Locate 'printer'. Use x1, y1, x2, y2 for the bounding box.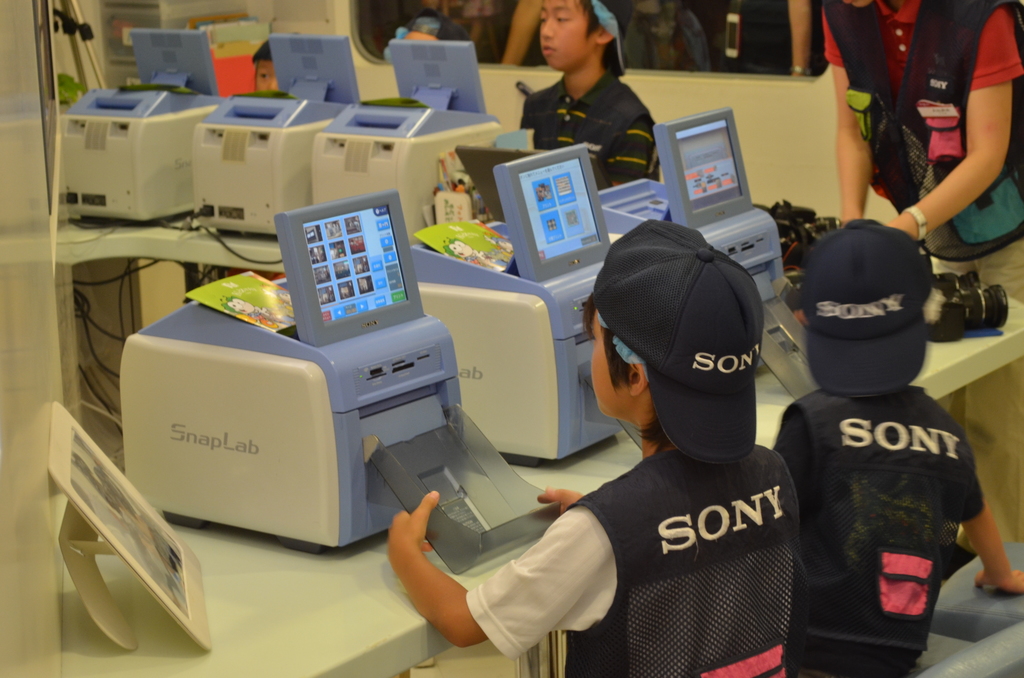
63, 29, 223, 220.
